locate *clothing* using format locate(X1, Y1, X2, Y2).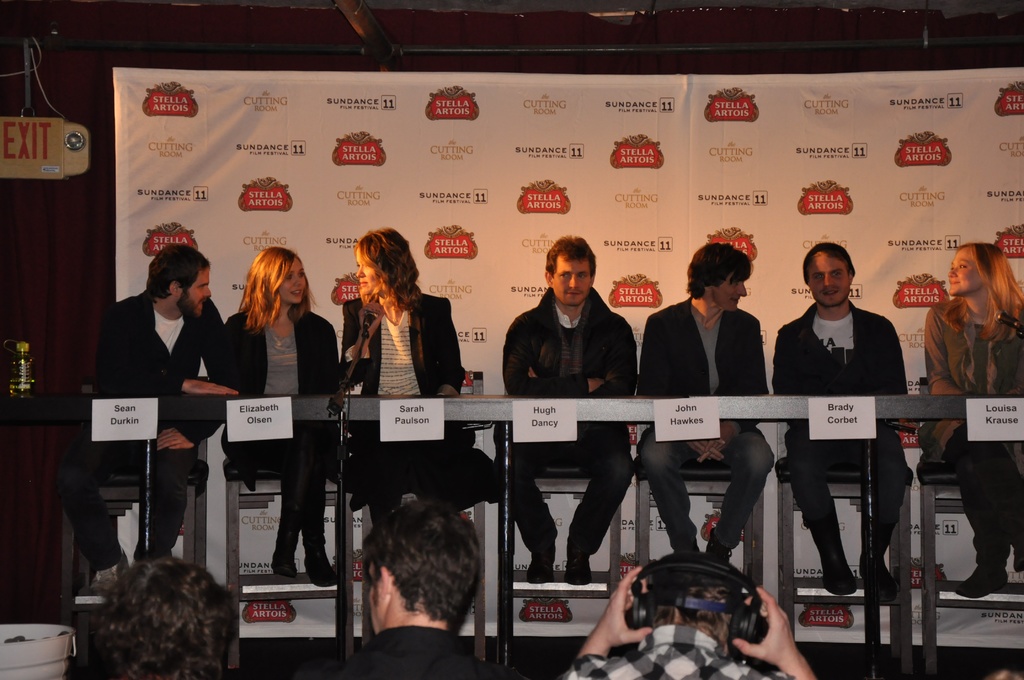
locate(212, 308, 342, 581).
